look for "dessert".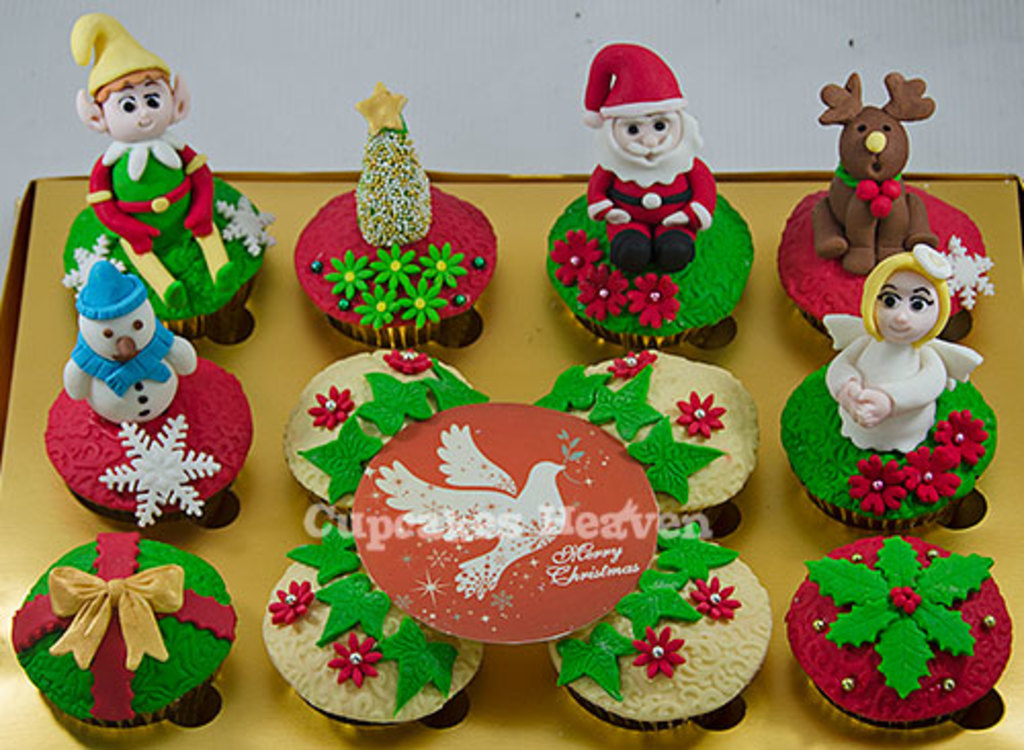
Found: [left=539, top=334, right=764, bottom=523].
